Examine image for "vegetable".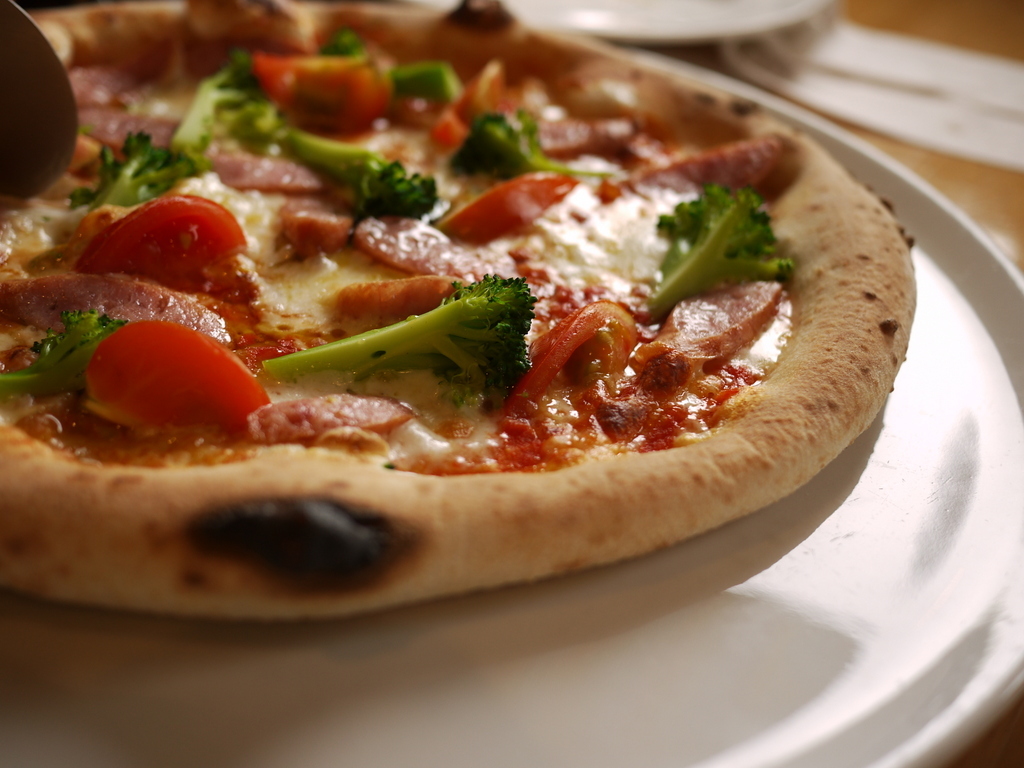
Examination result: 630 279 805 384.
